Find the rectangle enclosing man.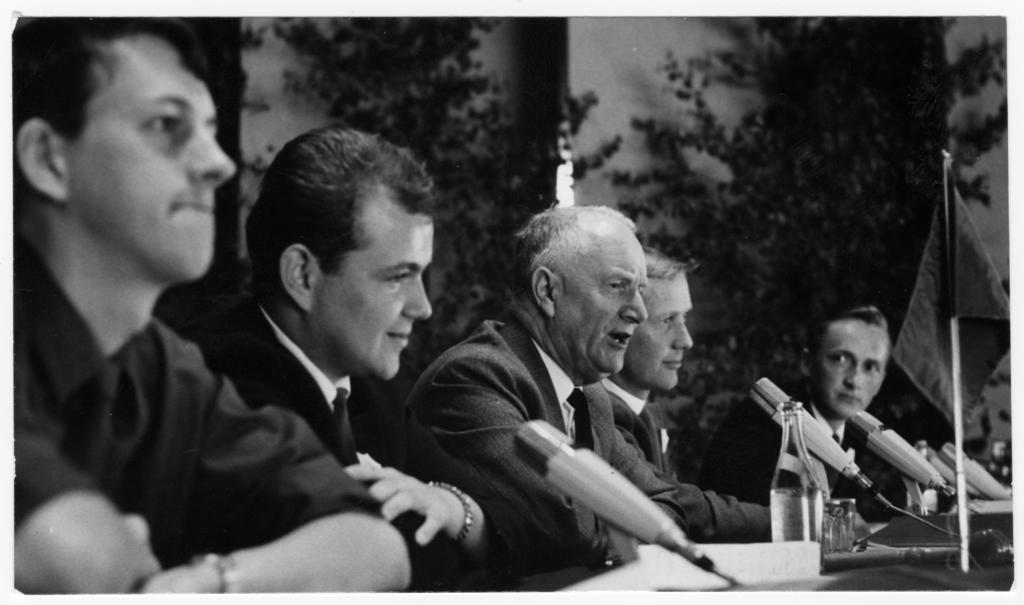
BBox(174, 125, 559, 595).
